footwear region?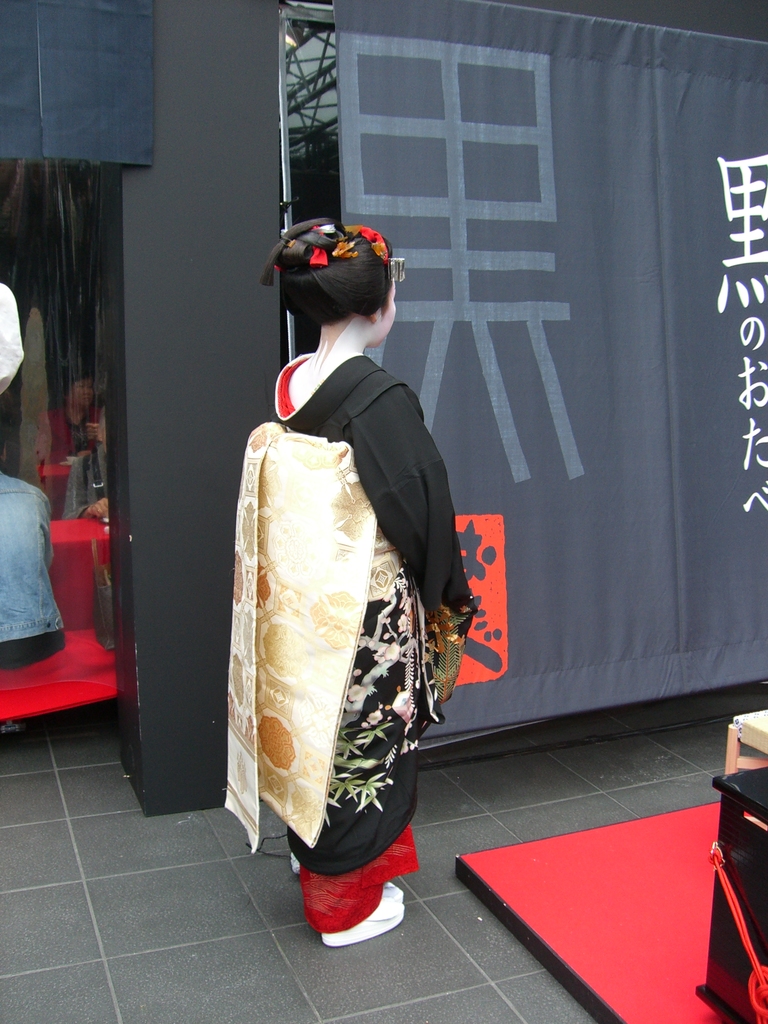
Rect(325, 884, 408, 954)
